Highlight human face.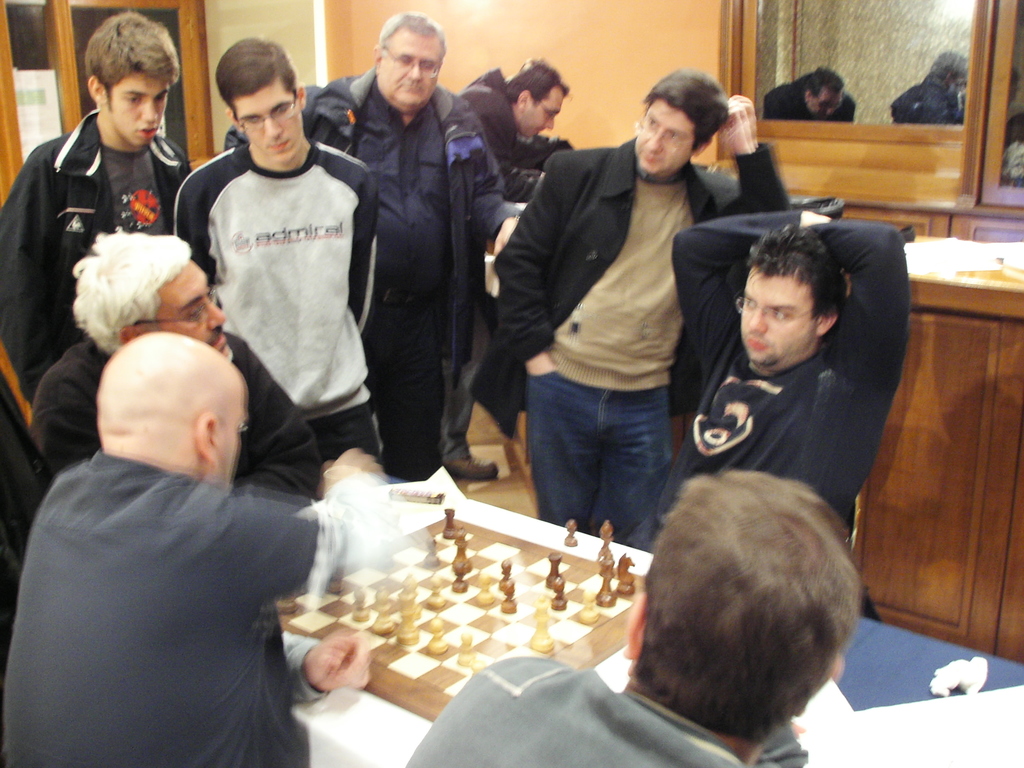
Highlighted region: bbox(105, 76, 168, 146).
